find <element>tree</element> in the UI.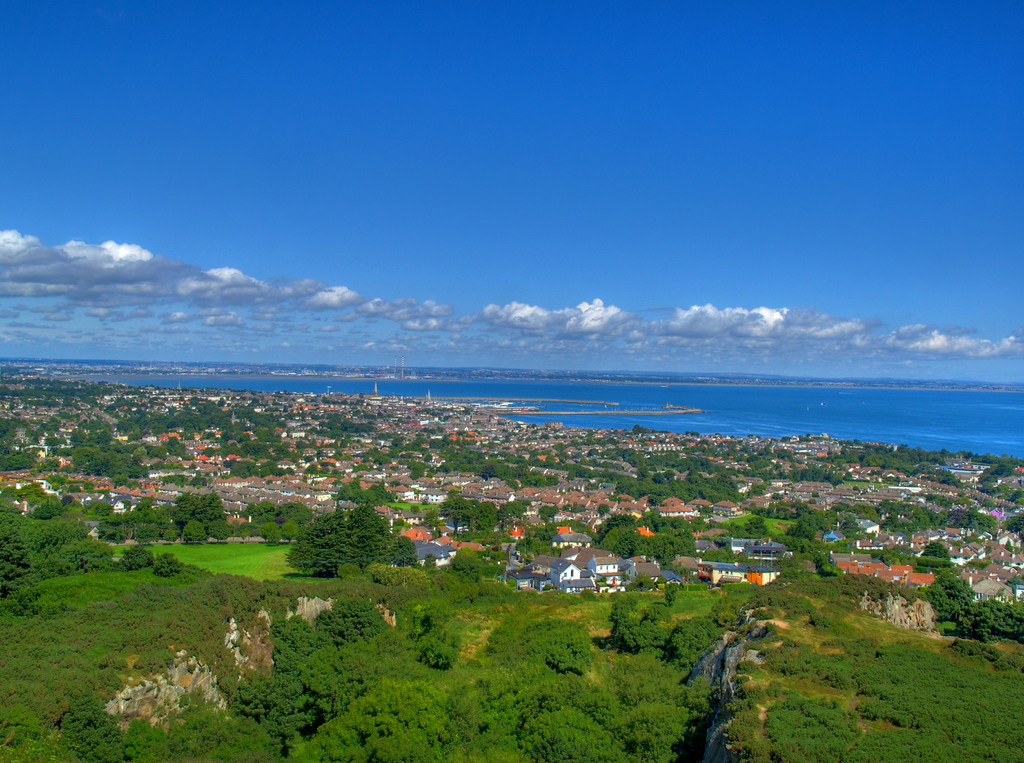
UI element at (left=631, top=424, right=637, bottom=434).
